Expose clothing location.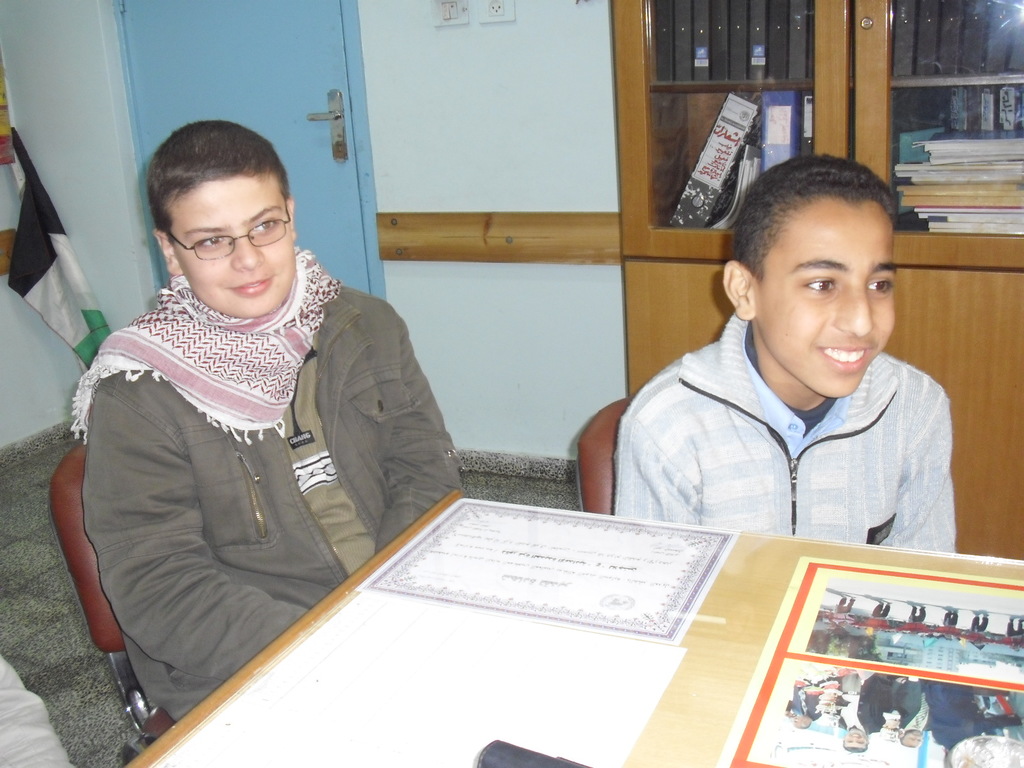
Exposed at l=61, t=237, r=458, b=683.
